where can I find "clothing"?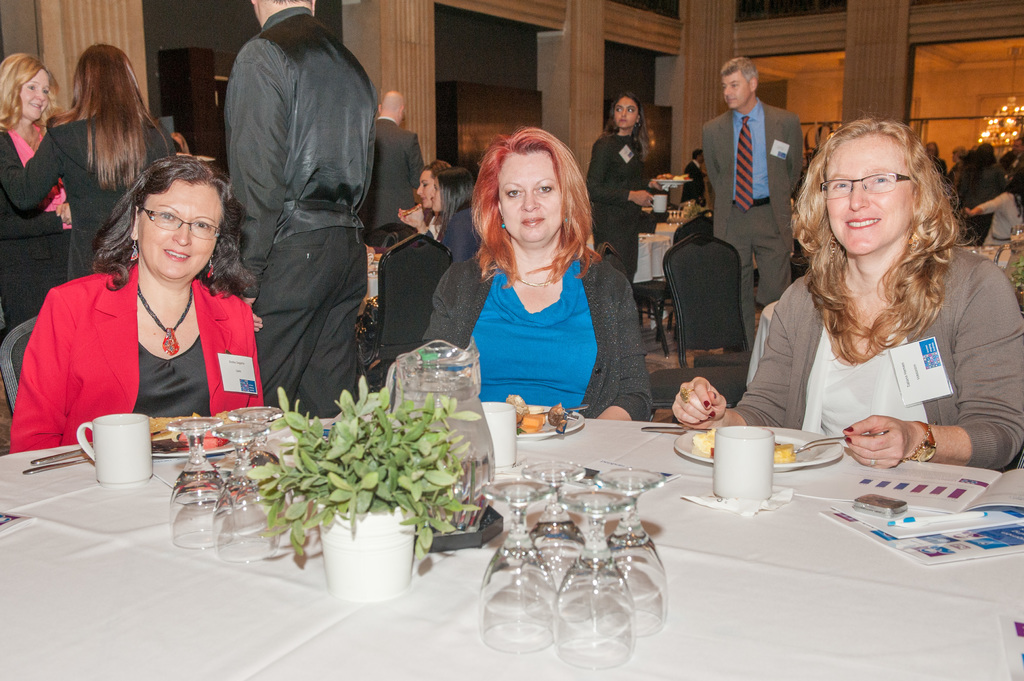
You can find it at left=701, top=98, right=794, bottom=337.
